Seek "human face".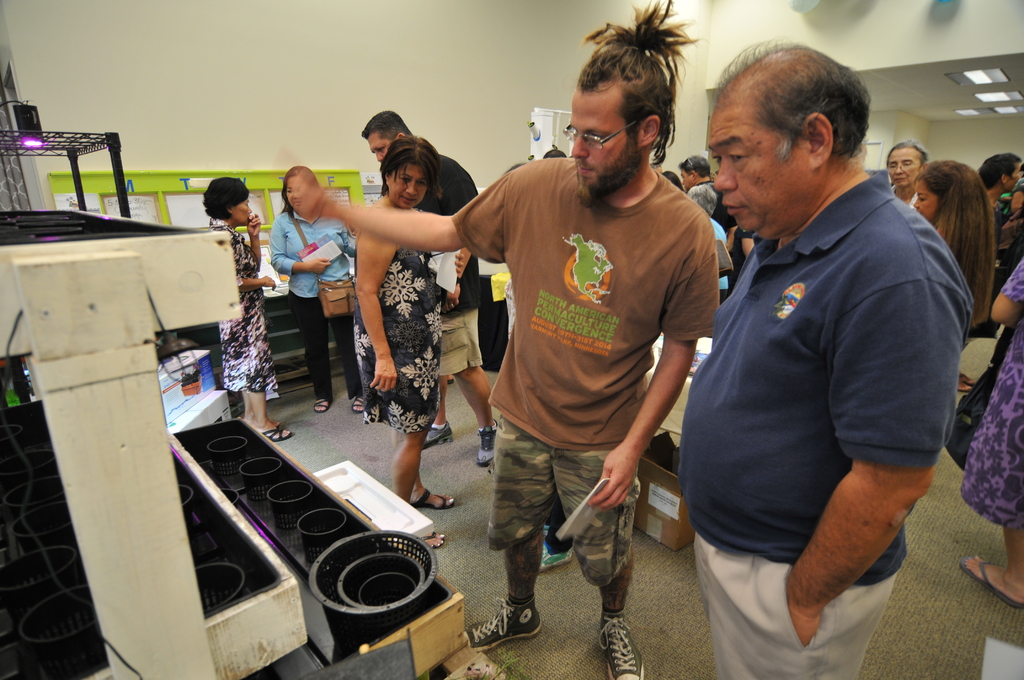
rect(386, 162, 426, 212).
